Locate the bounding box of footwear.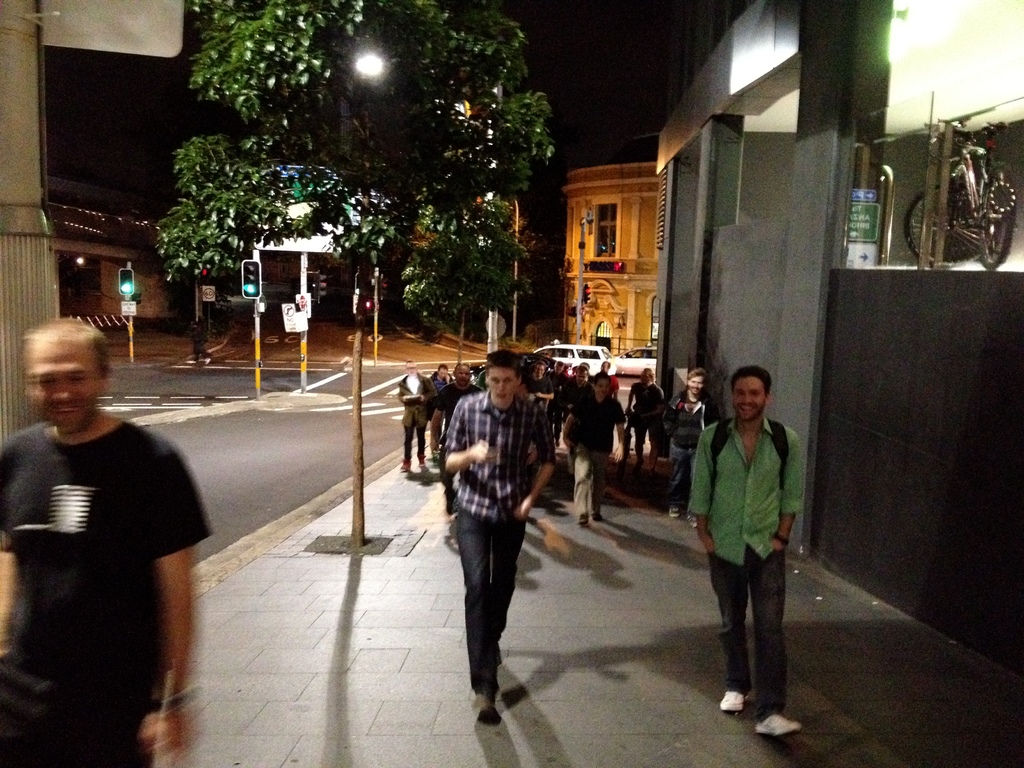
Bounding box: box(718, 689, 749, 714).
